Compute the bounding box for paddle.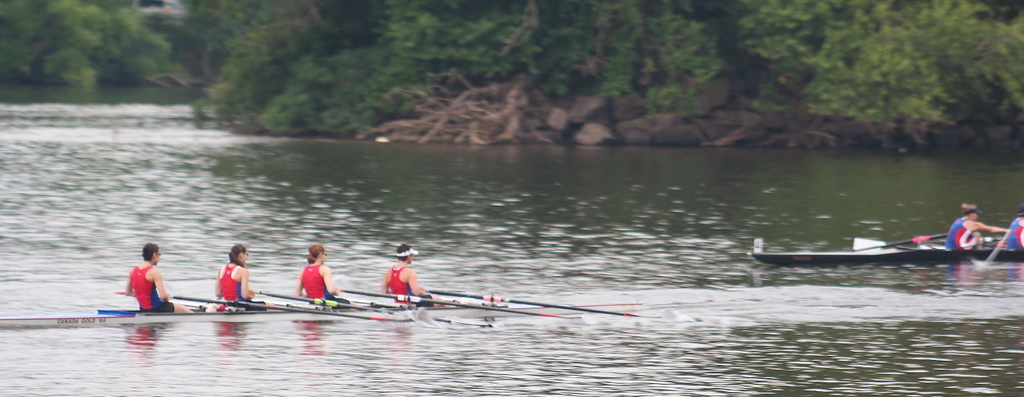
region(159, 289, 413, 320).
